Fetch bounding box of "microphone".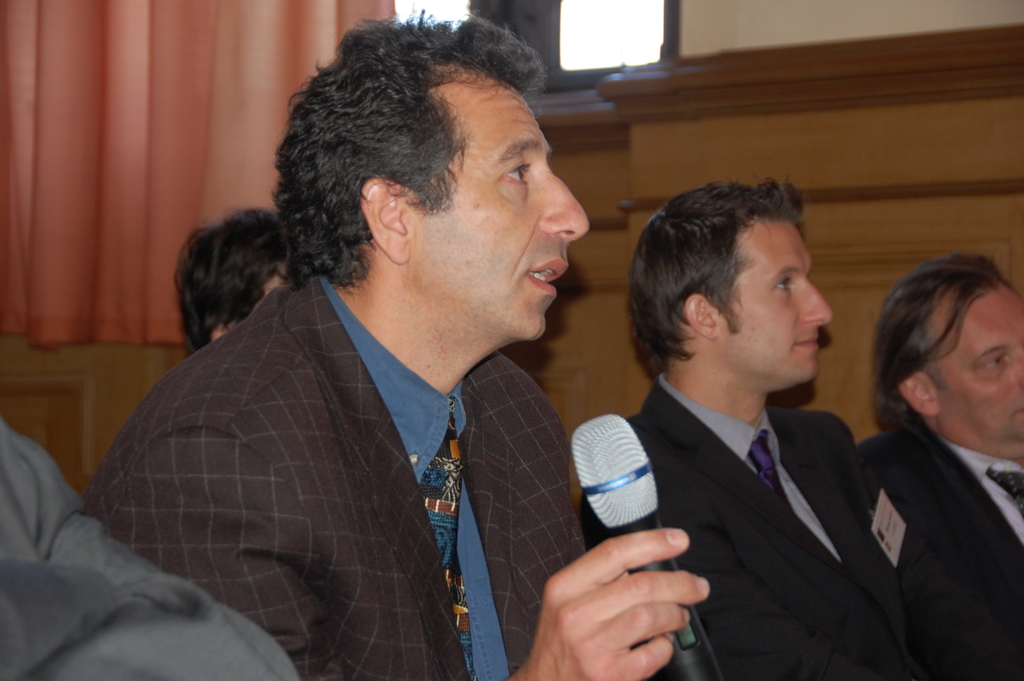
Bbox: [left=568, top=409, right=722, bottom=680].
